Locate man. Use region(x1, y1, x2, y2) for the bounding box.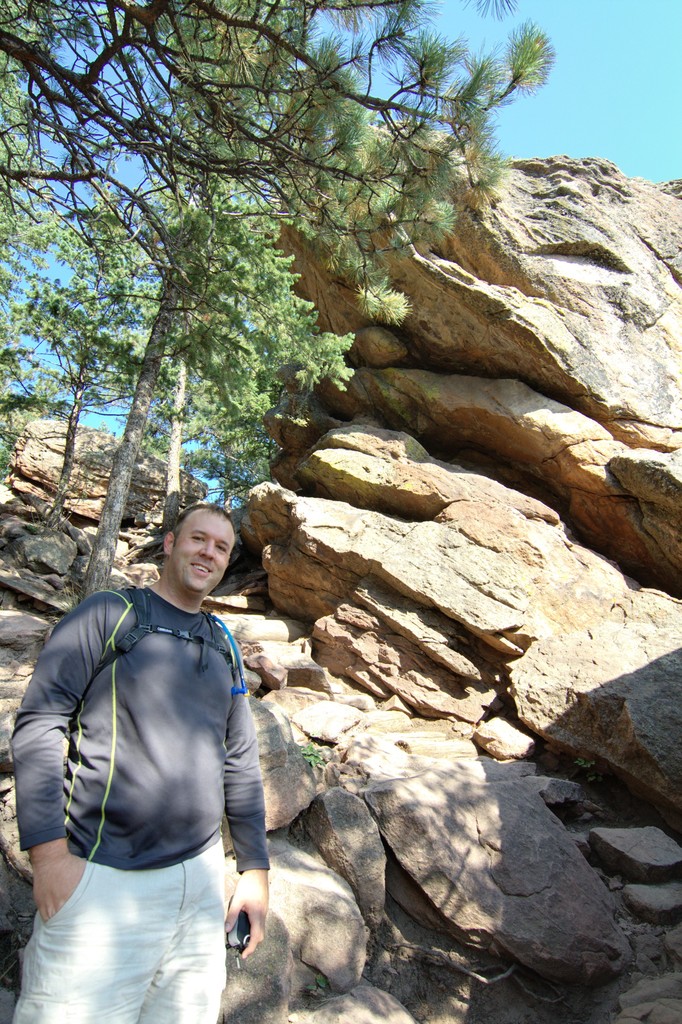
region(0, 497, 273, 1023).
